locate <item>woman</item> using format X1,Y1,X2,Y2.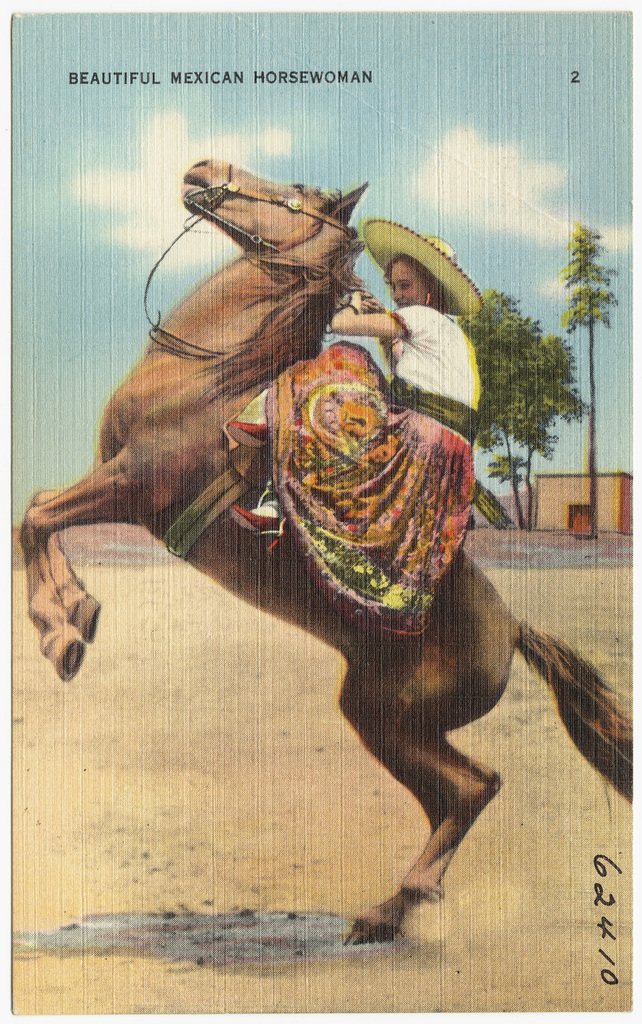
229,214,450,623.
